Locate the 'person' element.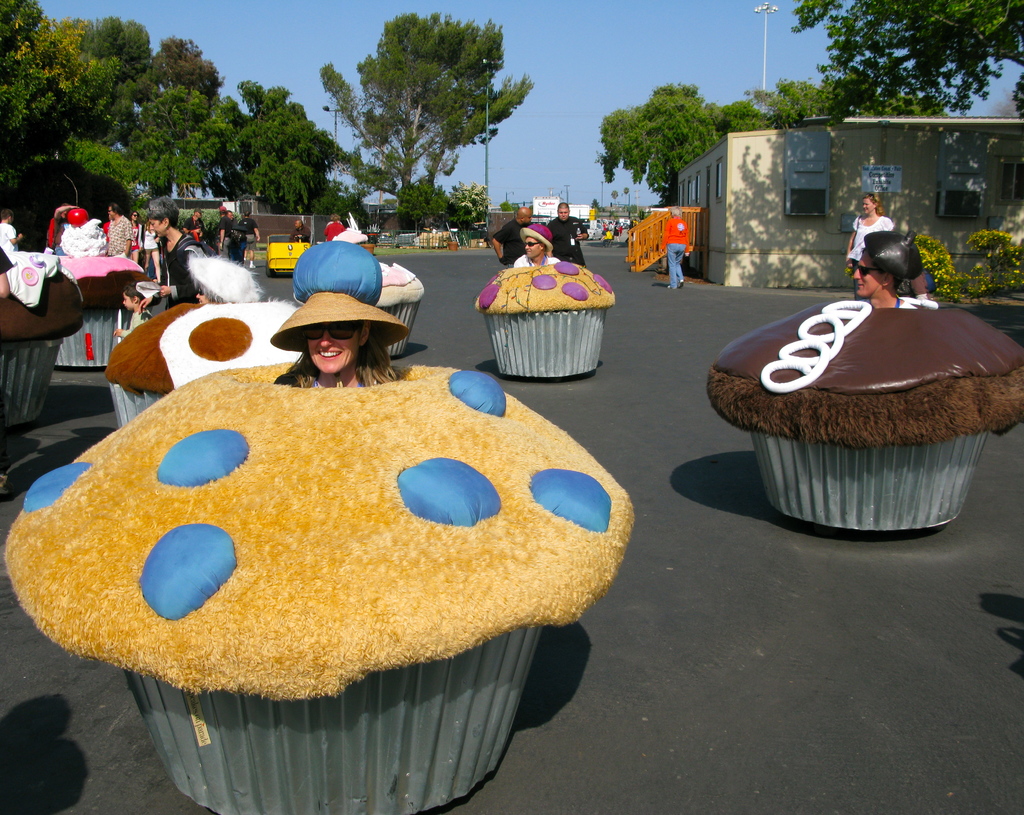
Element bbox: <bbox>492, 206, 531, 270</bbox>.
